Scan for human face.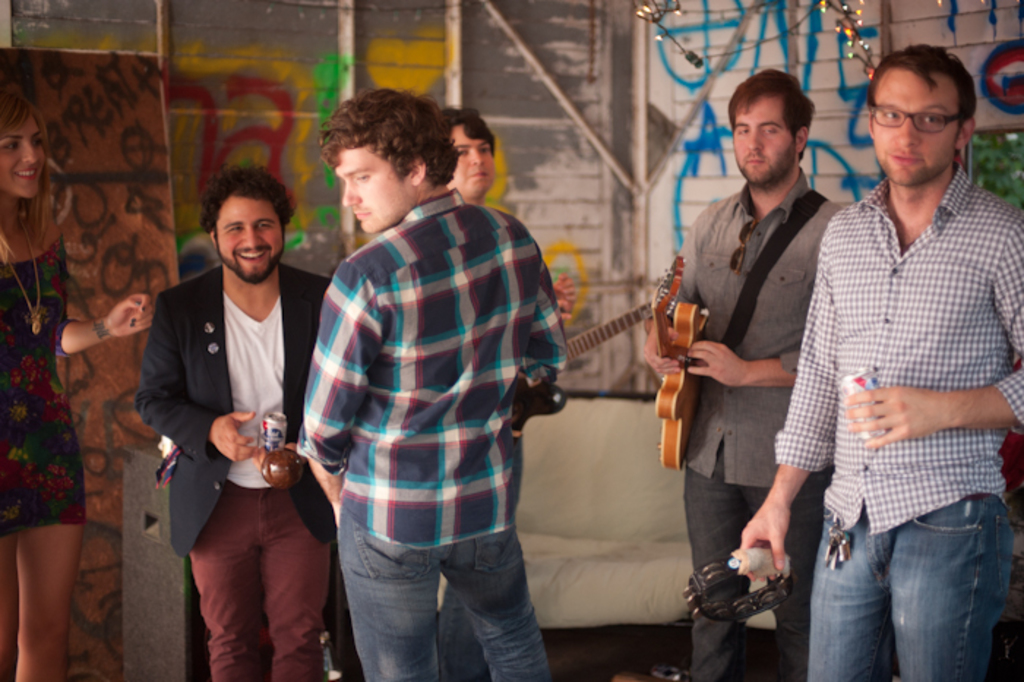
Scan result: [872, 70, 958, 186].
